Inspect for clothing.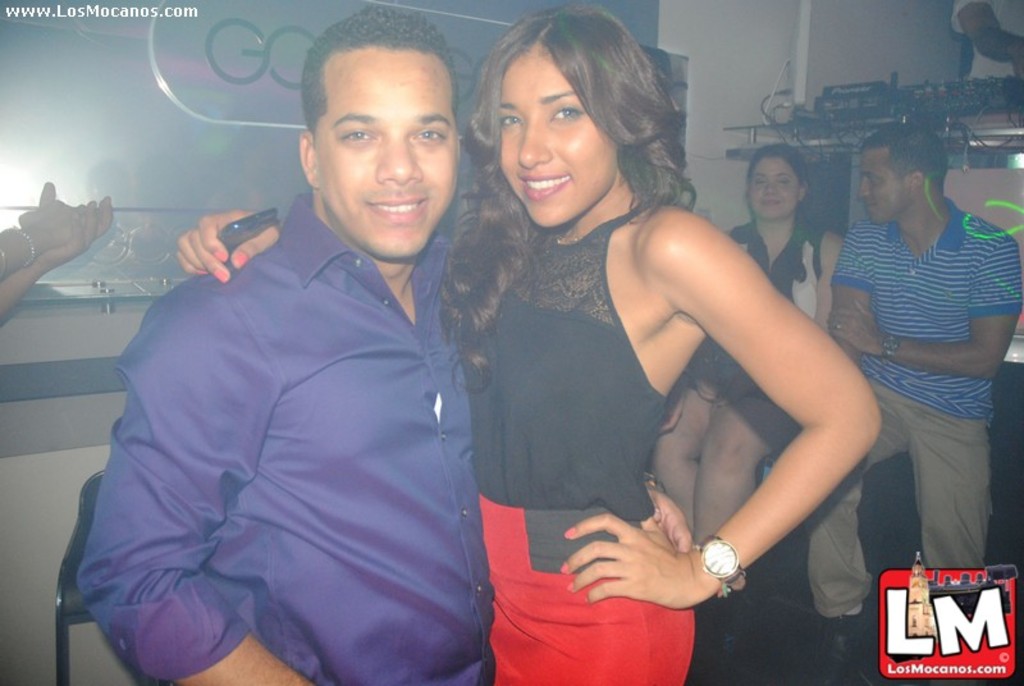
Inspection: [52, 154, 503, 685].
